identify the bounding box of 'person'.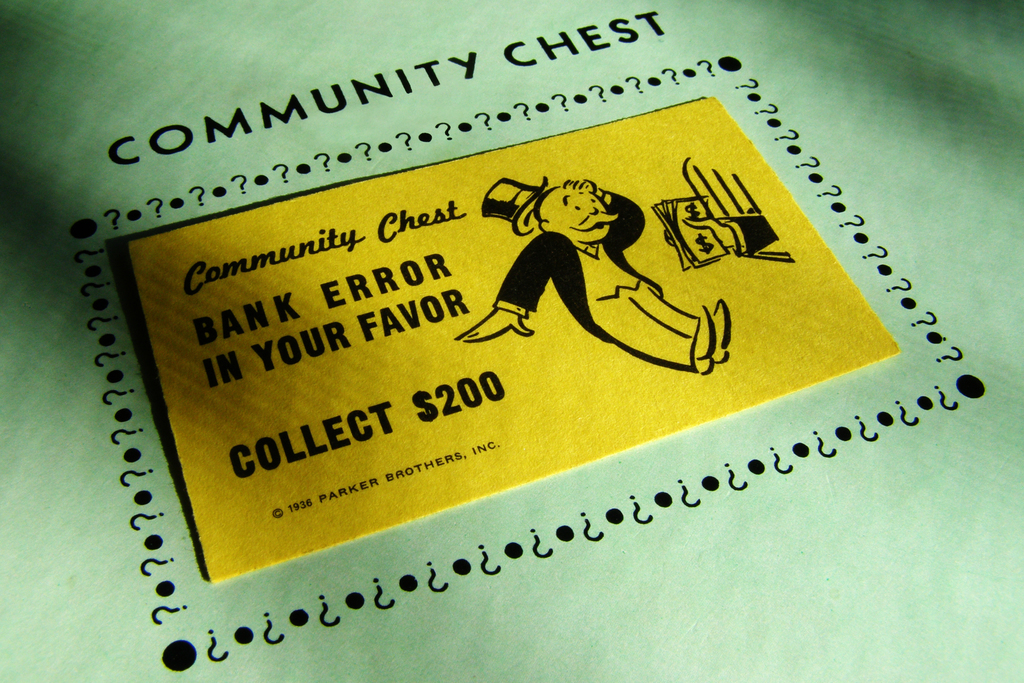
bbox=[480, 161, 683, 377].
